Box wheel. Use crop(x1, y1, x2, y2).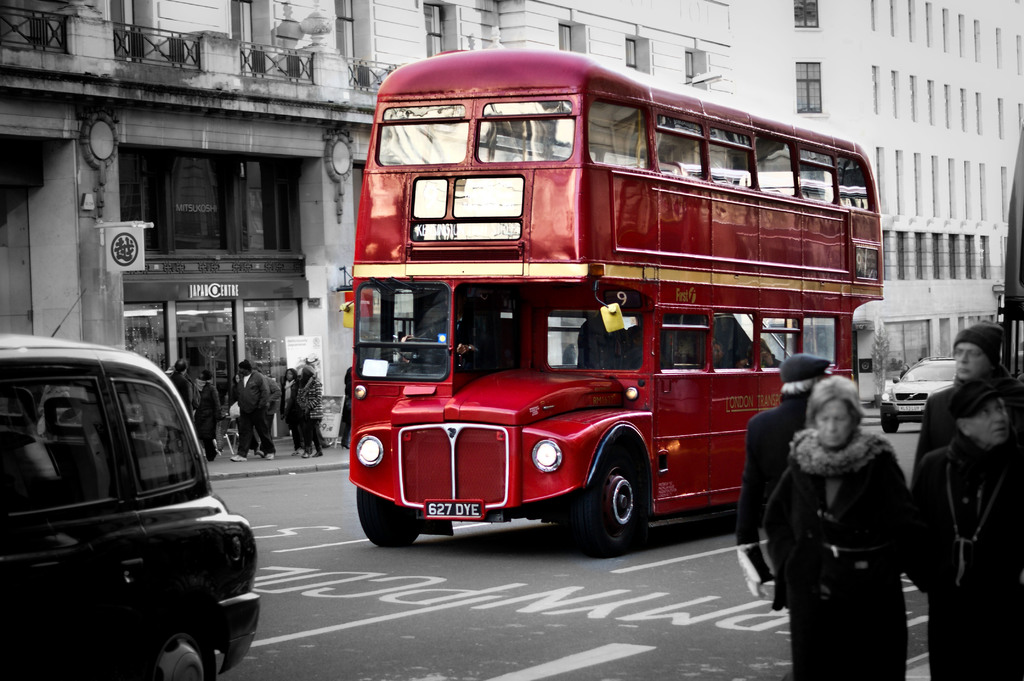
crop(587, 459, 652, 555).
